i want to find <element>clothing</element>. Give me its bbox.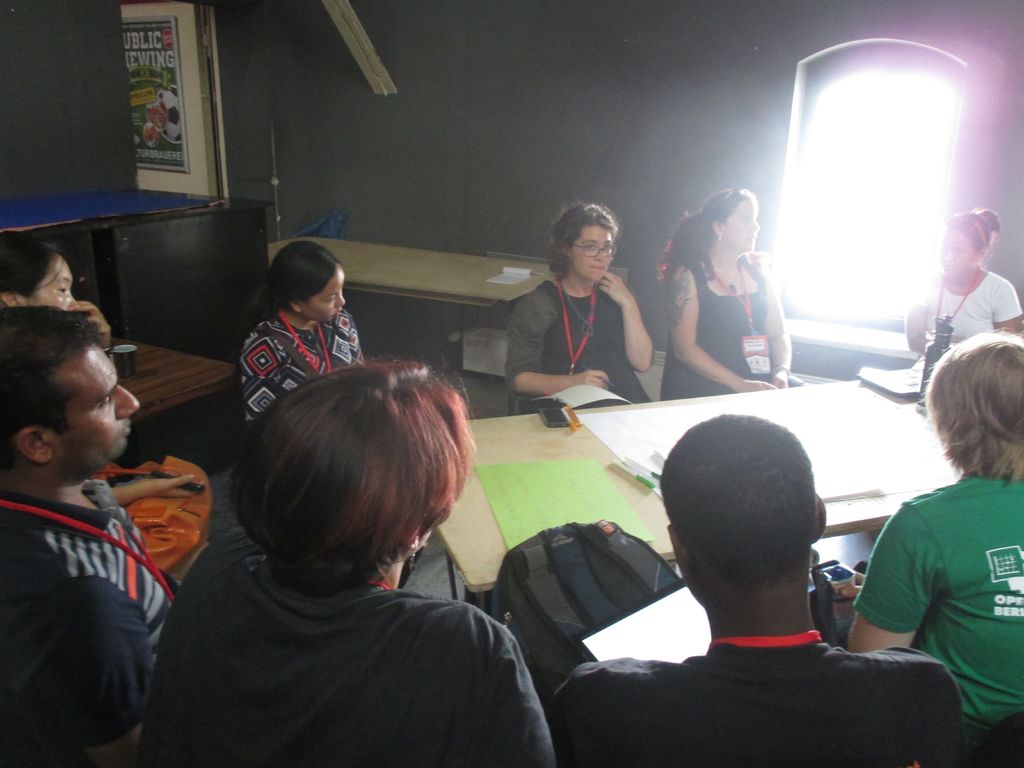
pyautogui.locateOnScreen(660, 253, 810, 395).
